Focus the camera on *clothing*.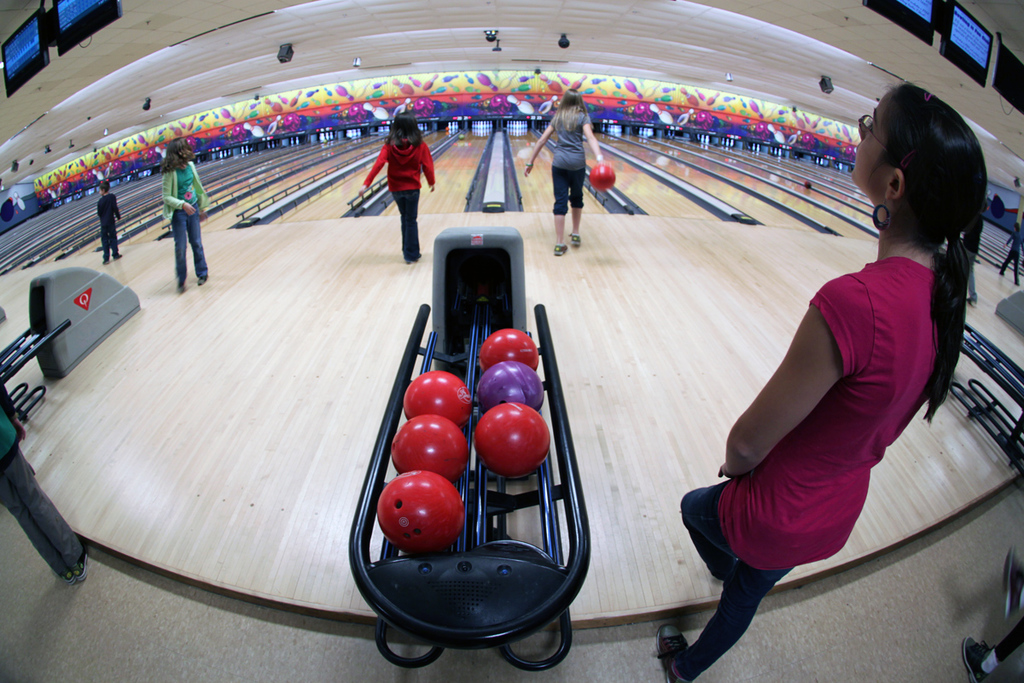
Focus region: (left=676, top=255, right=943, bottom=682).
